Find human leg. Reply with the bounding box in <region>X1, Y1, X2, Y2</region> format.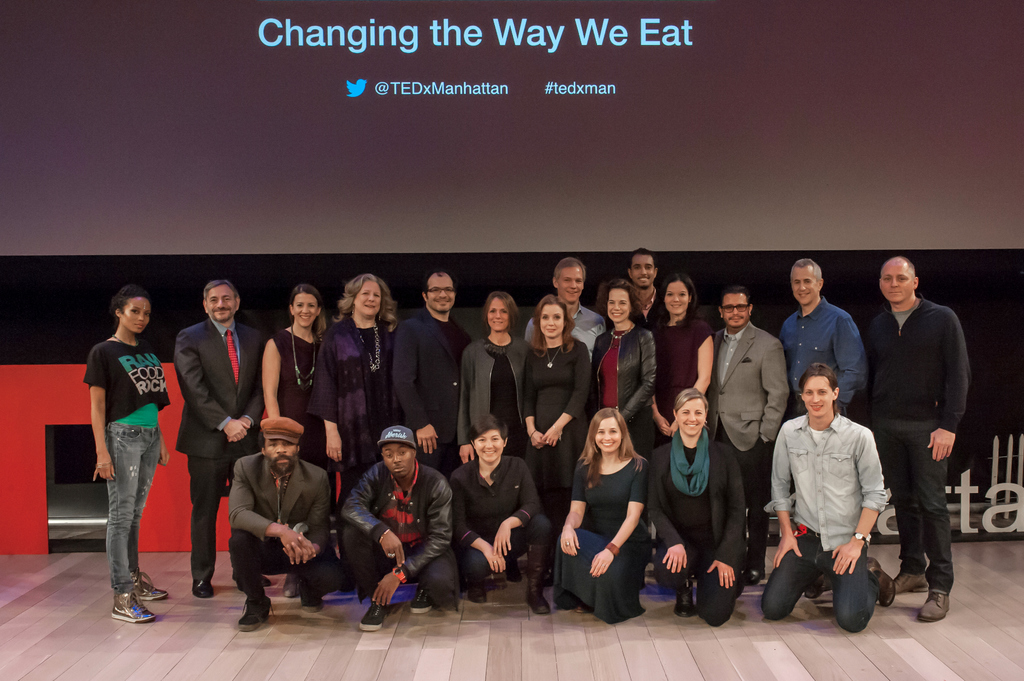
<region>139, 440, 165, 598</region>.
